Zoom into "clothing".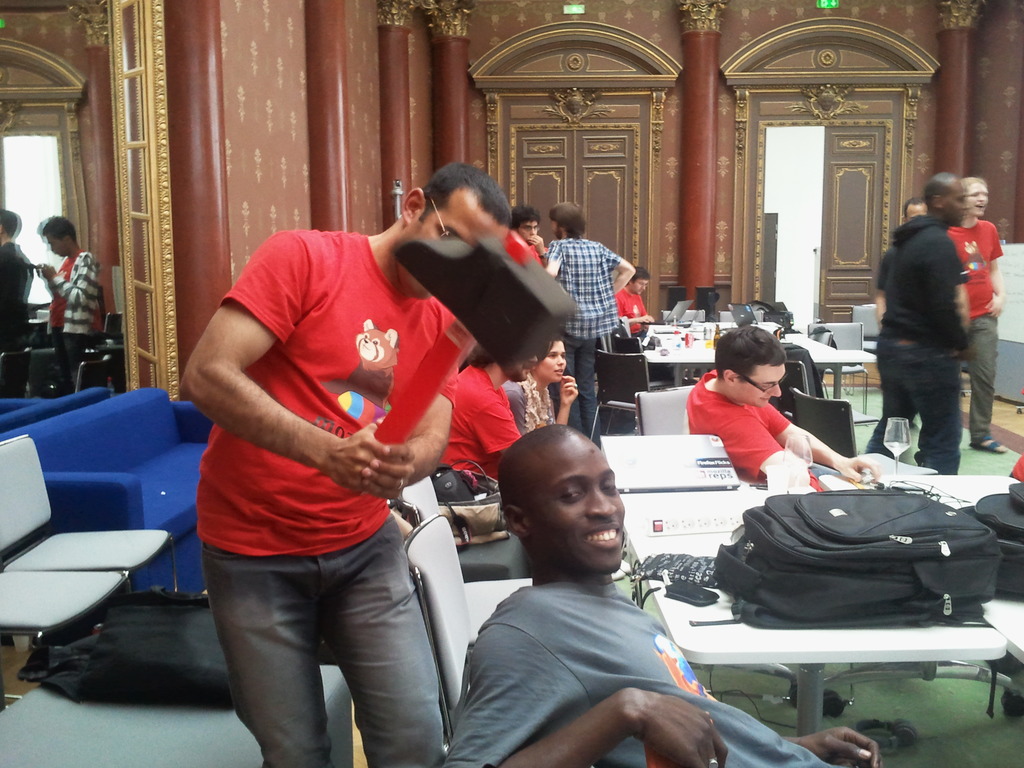
Zoom target: 944:218:1004:442.
